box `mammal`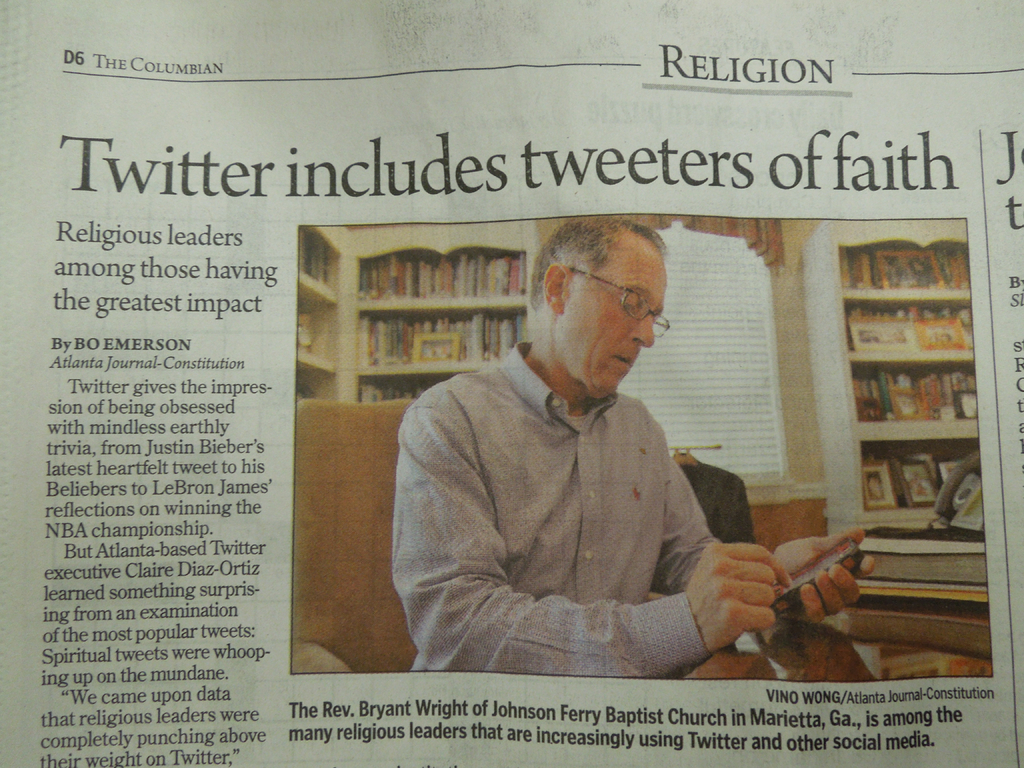
rect(378, 209, 871, 687)
